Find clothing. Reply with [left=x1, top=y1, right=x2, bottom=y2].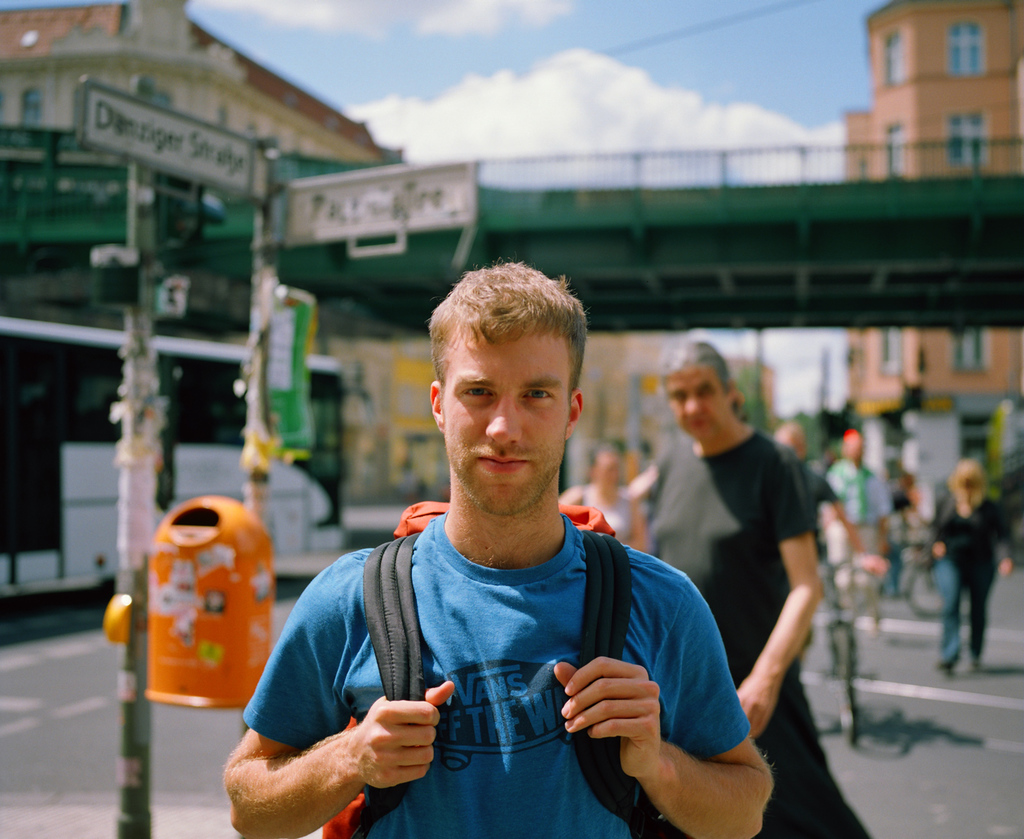
[left=647, top=428, right=862, bottom=838].
